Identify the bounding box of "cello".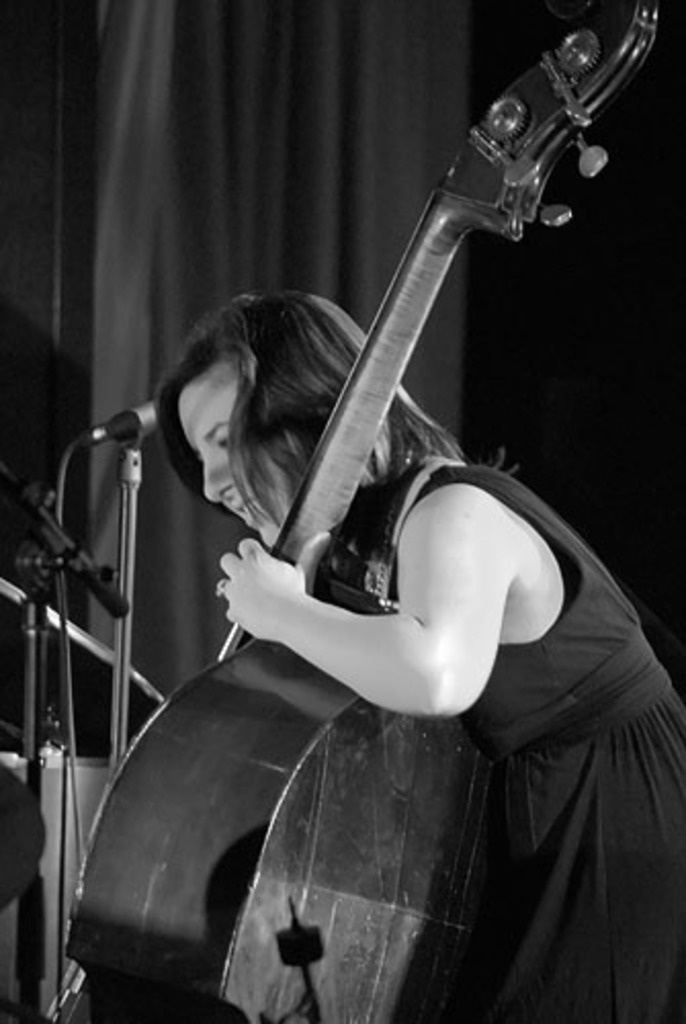
[left=49, top=0, right=655, bottom=1022].
